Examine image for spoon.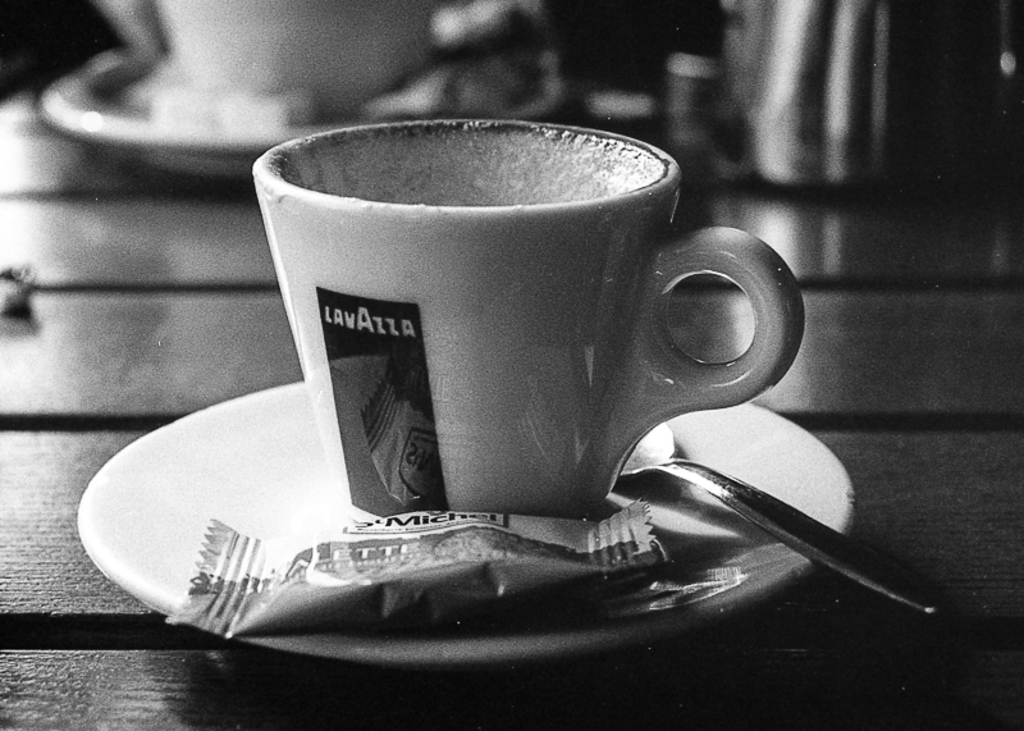
Examination result: pyautogui.locateOnScreen(618, 421, 941, 613).
